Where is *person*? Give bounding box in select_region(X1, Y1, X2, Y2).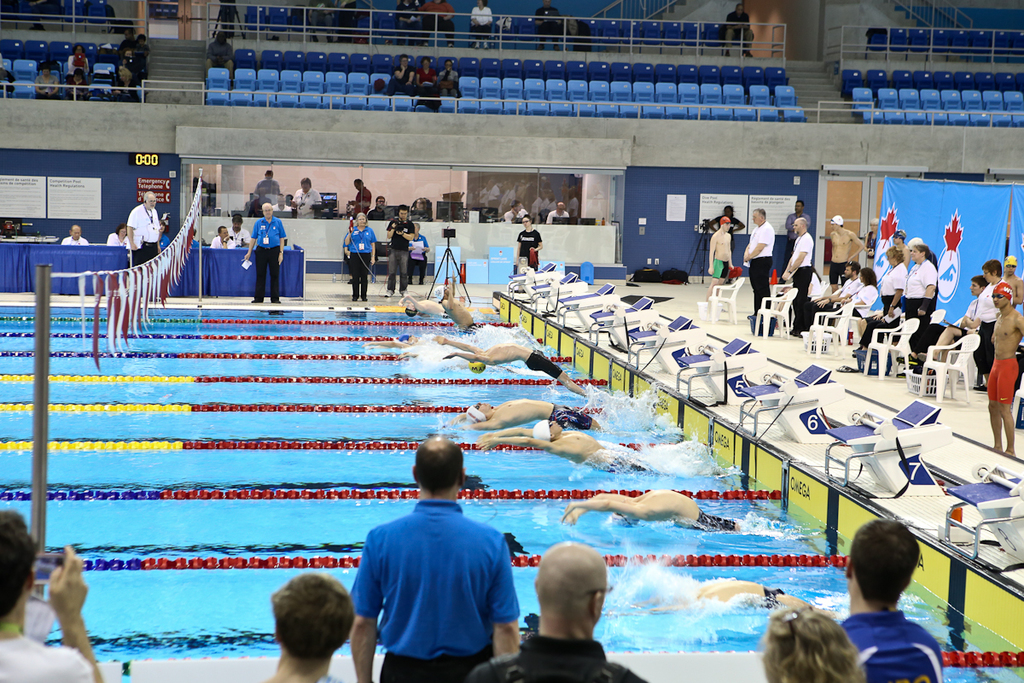
select_region(836, 520, 946, 682).
